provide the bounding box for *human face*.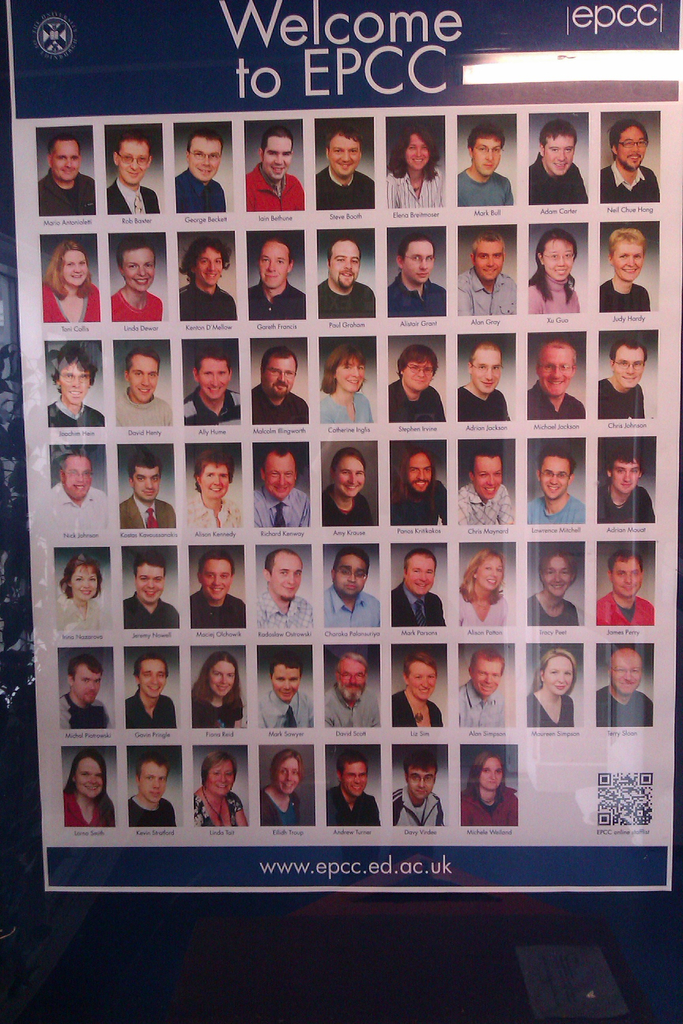
x1=131 y1=355 x2=161 y2=405.
